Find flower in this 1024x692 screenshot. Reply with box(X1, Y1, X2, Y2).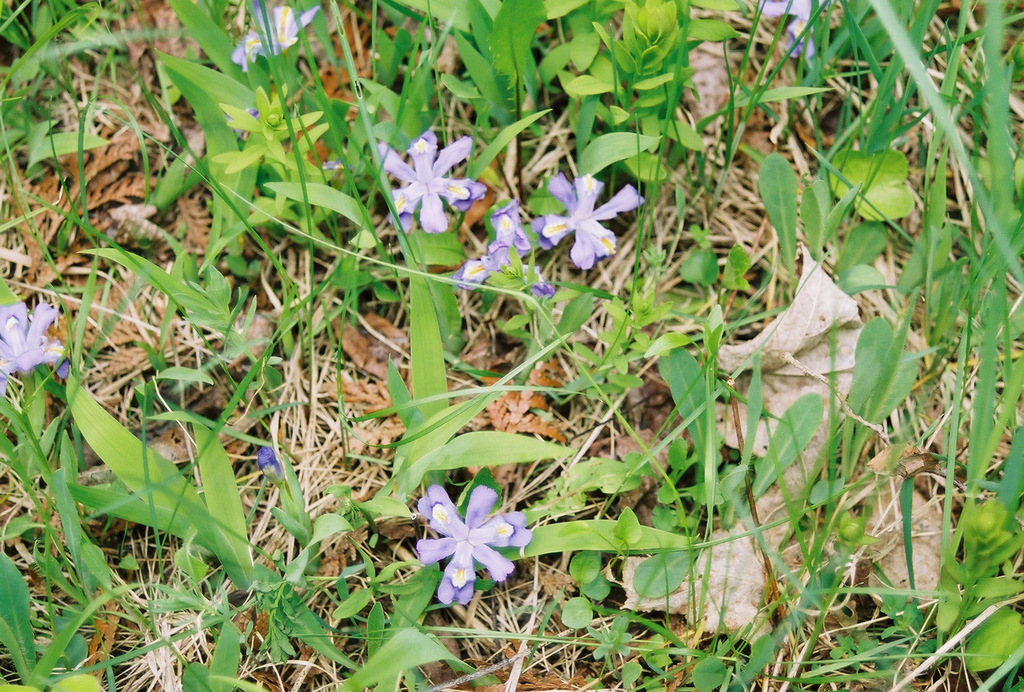
box(414, 494, 529, 604).
